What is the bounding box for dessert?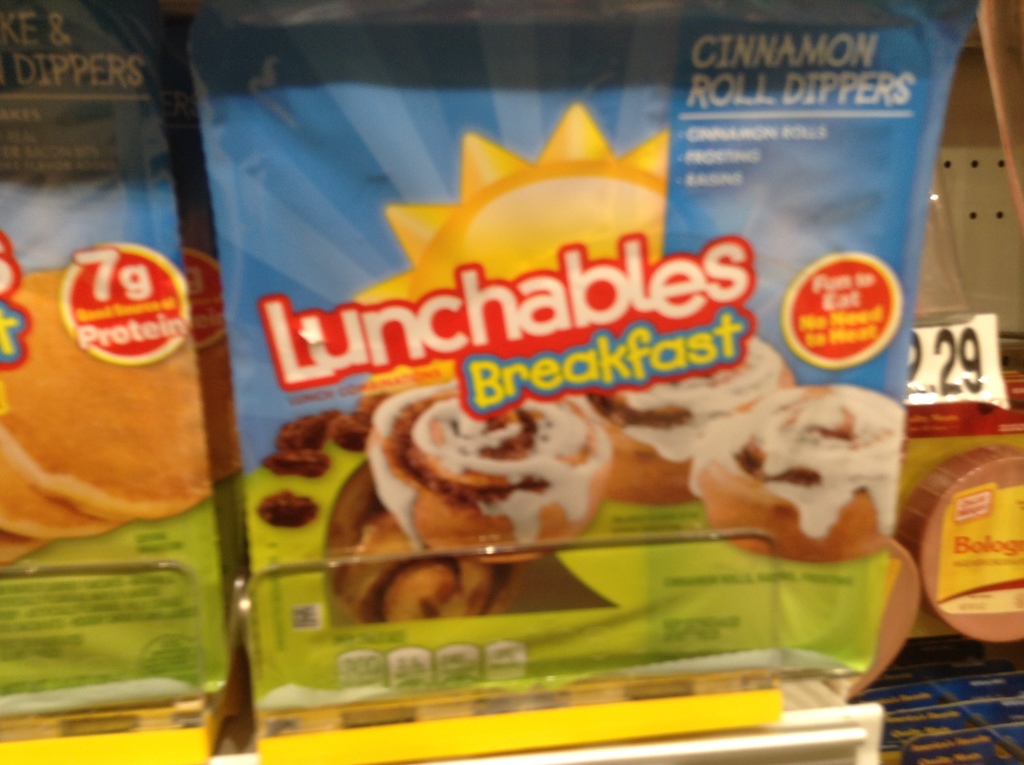
Rect(1, 531, 57, 561).
